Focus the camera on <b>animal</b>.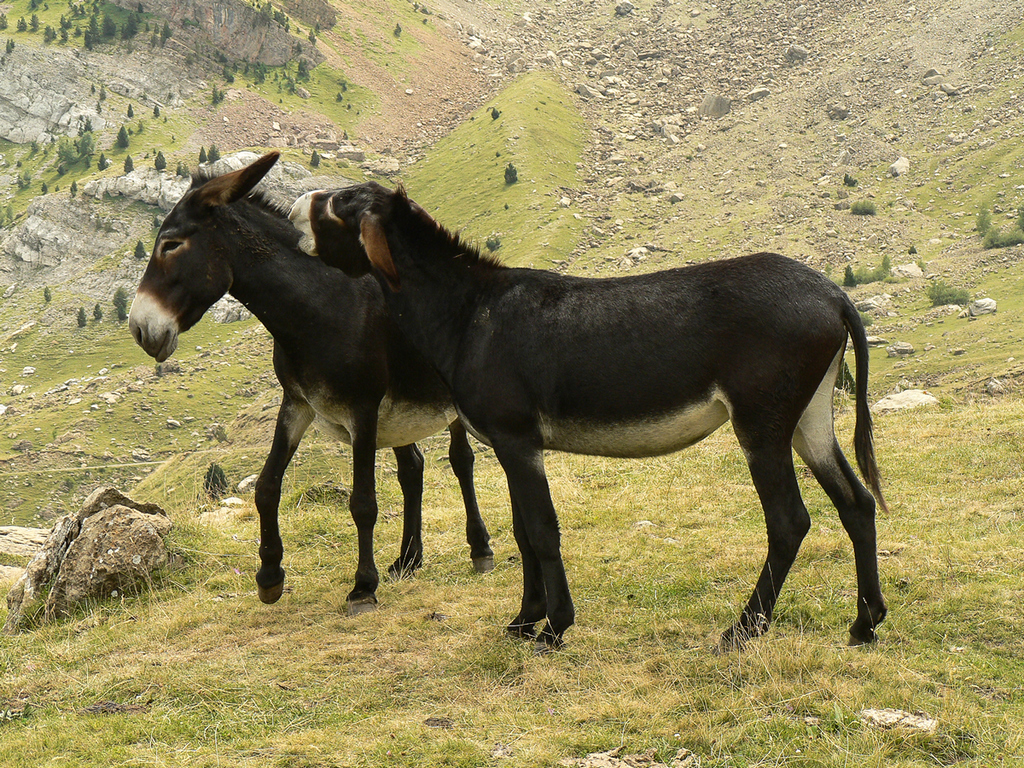
Focus region: 126 139 502 602.
